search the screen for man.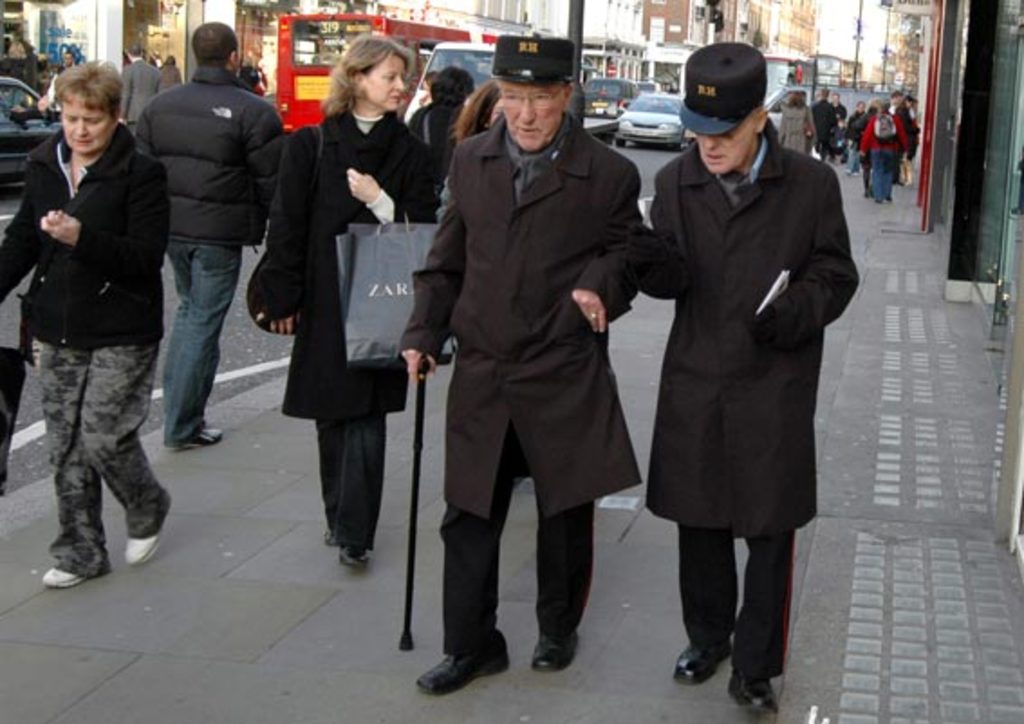
Found at 388, 32, 647, 699.
